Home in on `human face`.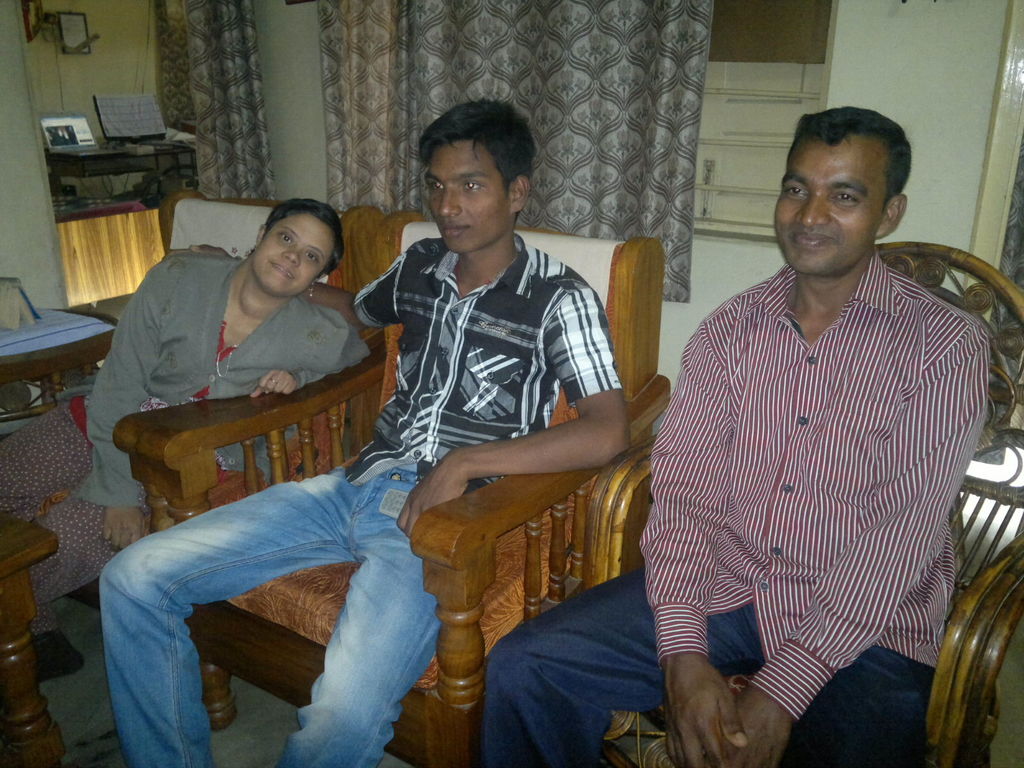
Homed in at Rect(773, 138, 888, 275).
